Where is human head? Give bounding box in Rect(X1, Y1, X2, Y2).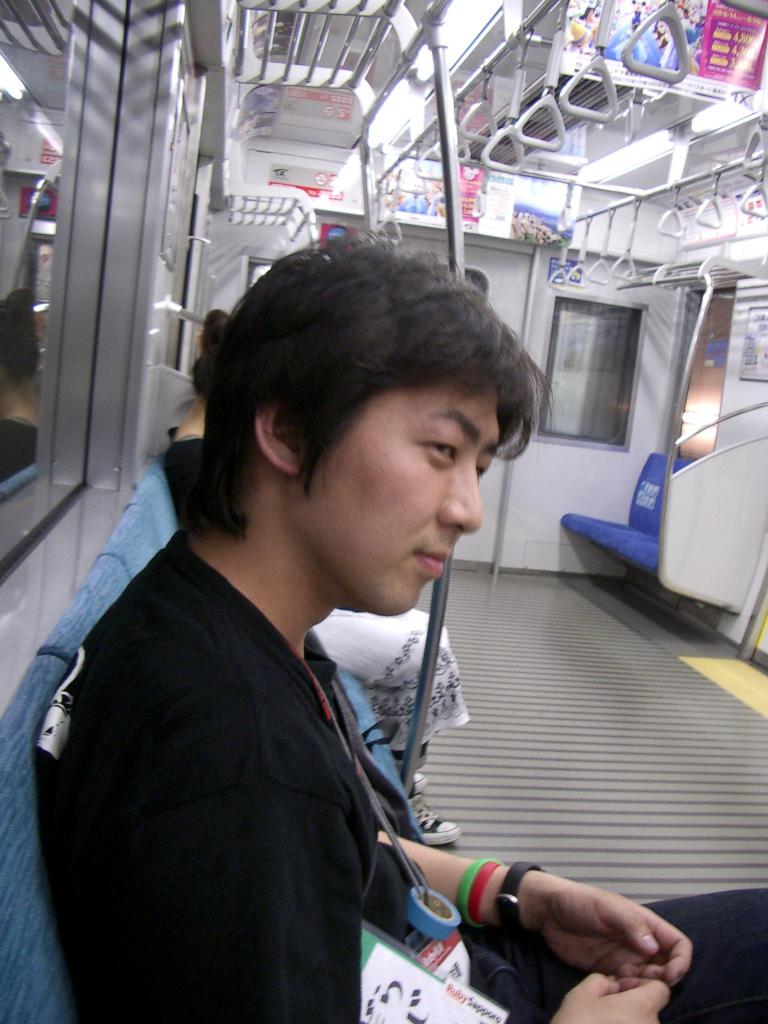
Rect(202, 250, 517, 652).
